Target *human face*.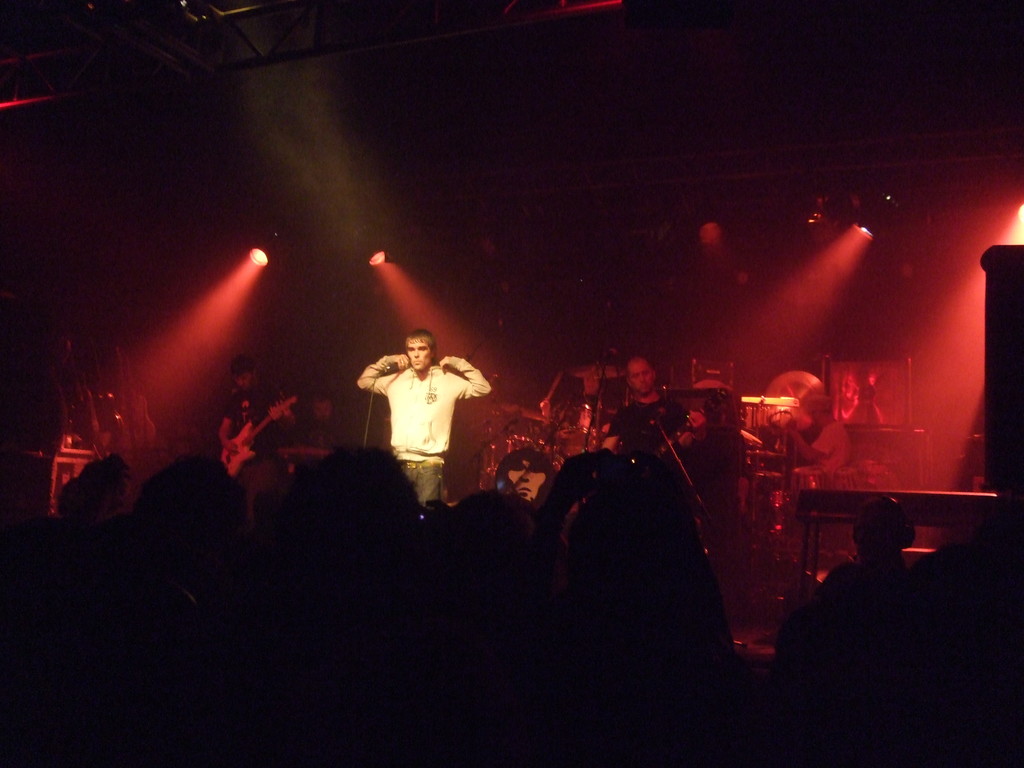
Target region: locate(627, 356, 653, 396).
